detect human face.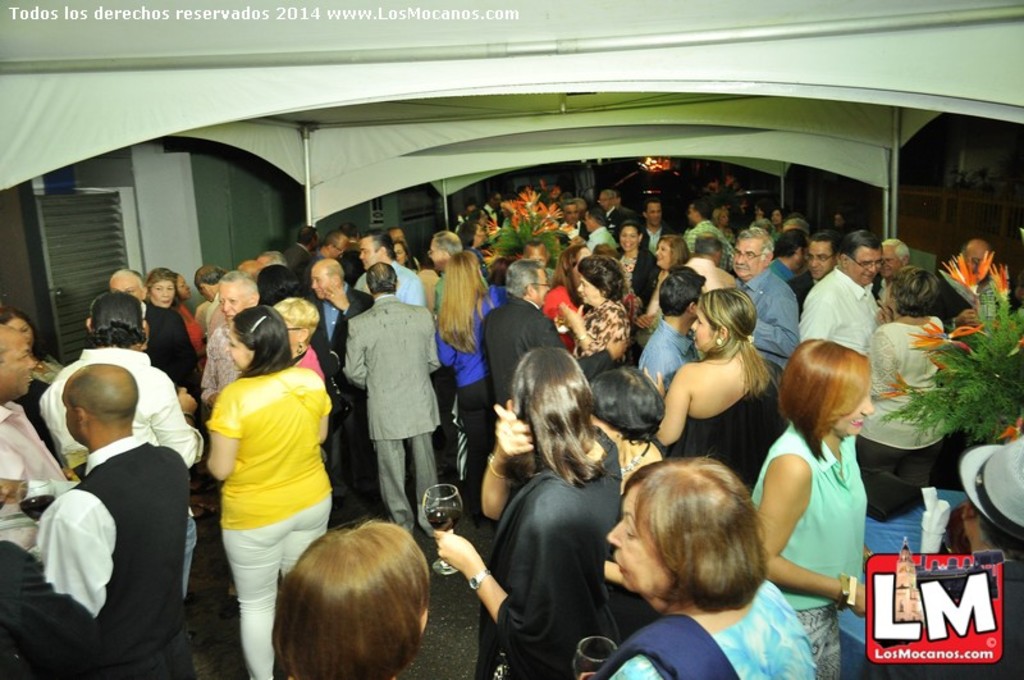
Detected at pyautogui.locateOnScreen(806, 242, 833, 279).
